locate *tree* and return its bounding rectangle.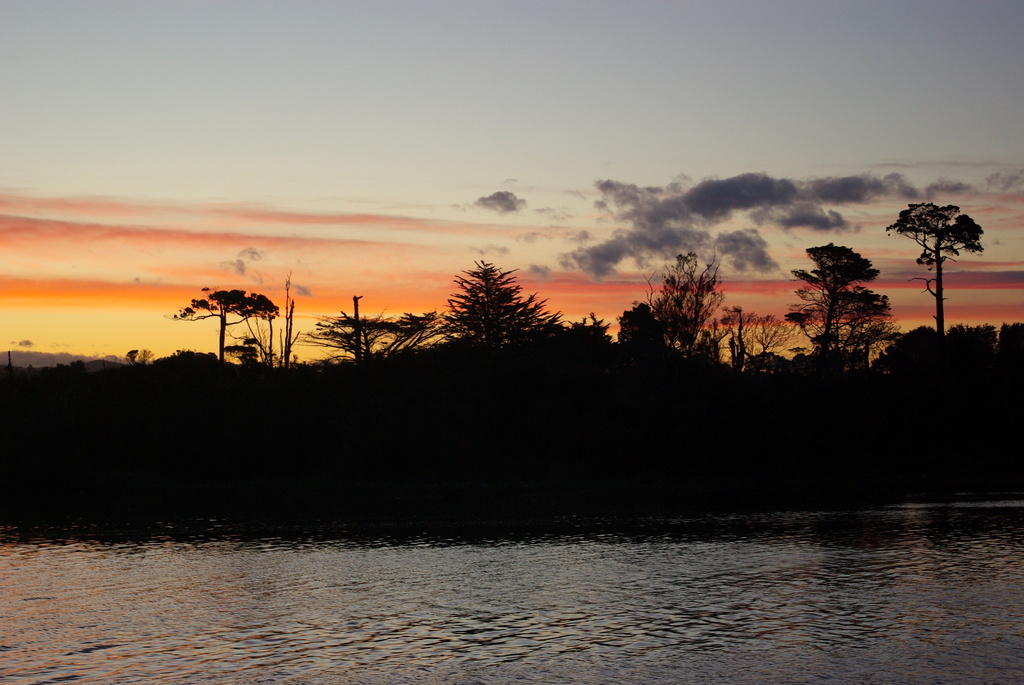
[x1=901, y1=191, x2=989, y2=342].
